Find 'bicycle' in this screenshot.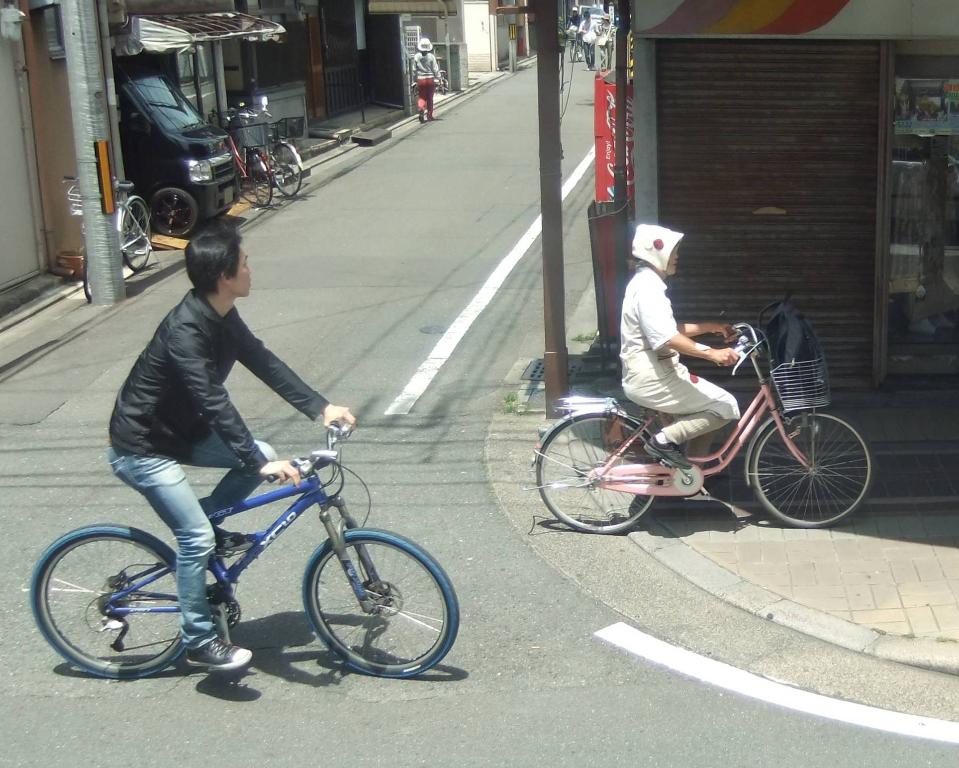
The bounding box for 'bicycle' is left=203, top=106, right=269, bottom=212.
